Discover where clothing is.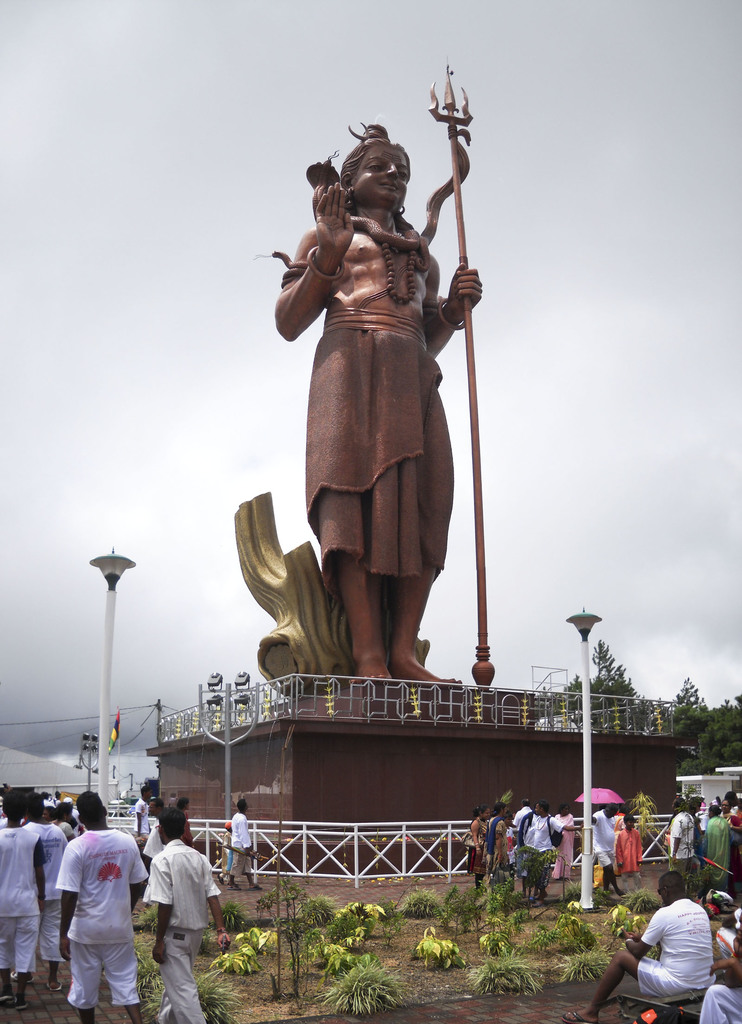
Discovered at region(300, 311, 452, 575).
